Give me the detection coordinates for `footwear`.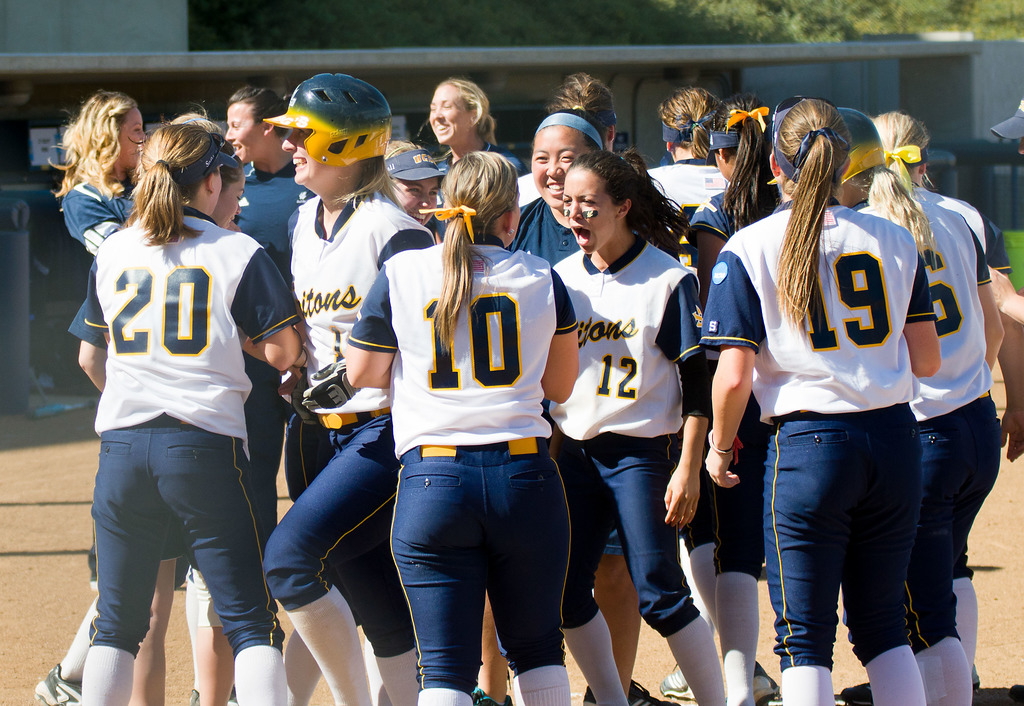
left=749, top=665, right=776, bottom=705.
